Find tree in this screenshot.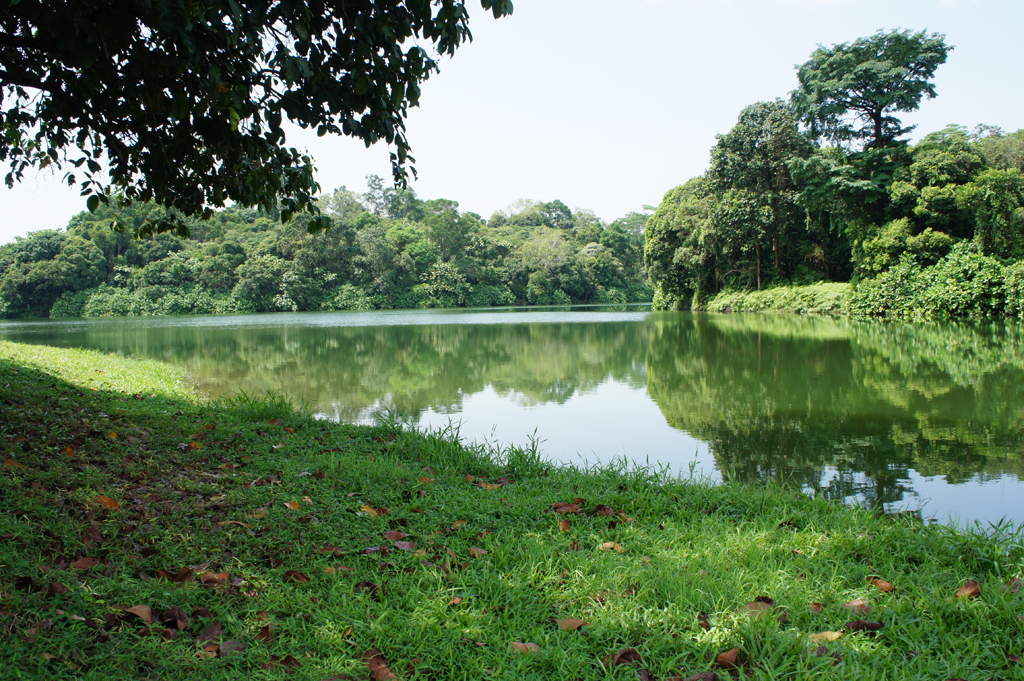
The bounding box for tree is (x1=791, y1=24, x2=952, y2=158).
